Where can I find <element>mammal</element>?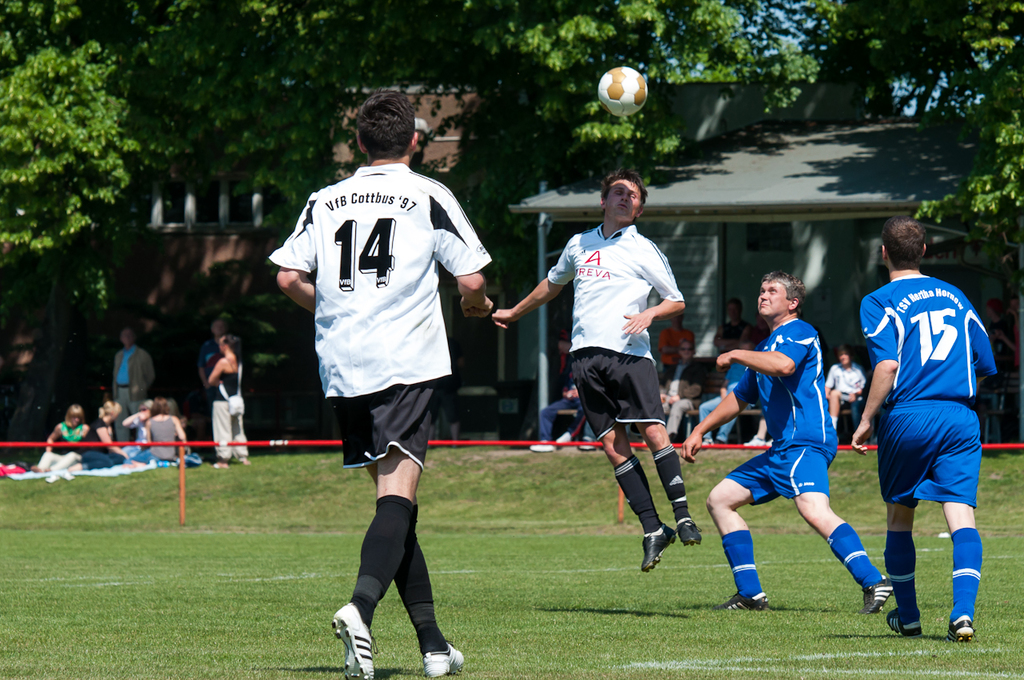
You can find it at bbox=(70, 399, 128, 468).
